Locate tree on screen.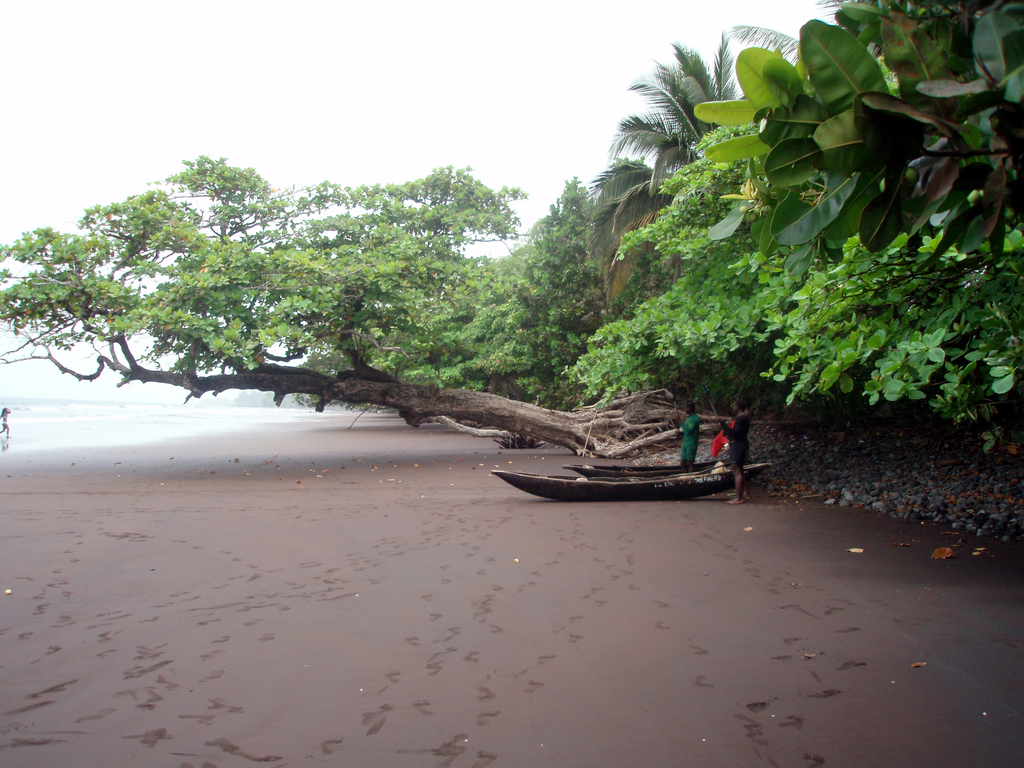
On screen at [0, 154, 737, 455].
